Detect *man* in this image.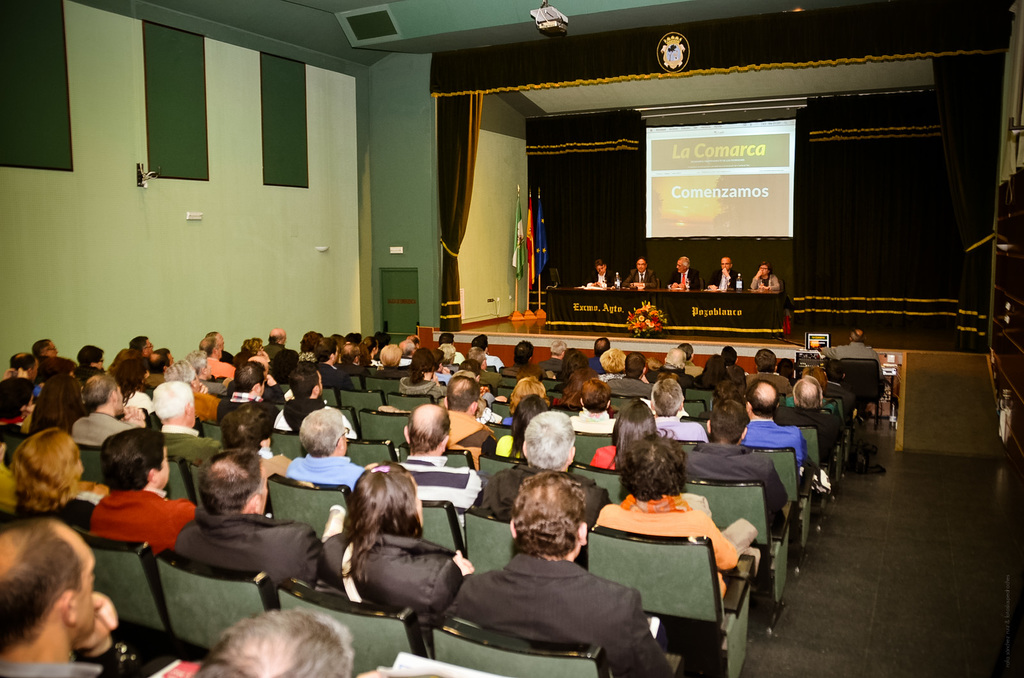
Detection: <region>277, 365, 360, 440</region>.
